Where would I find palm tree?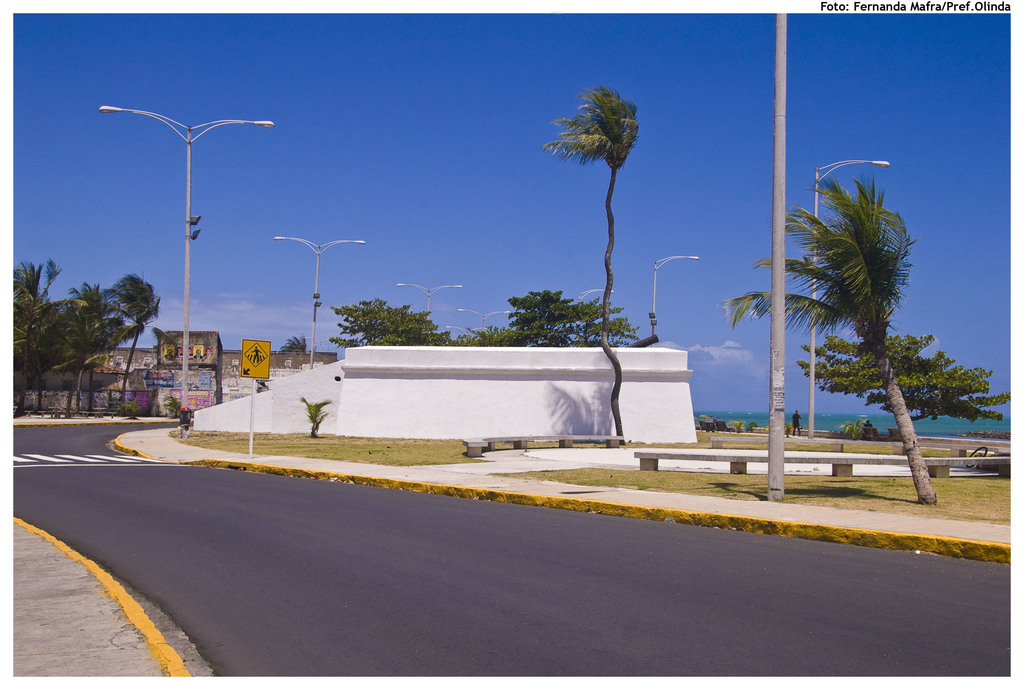
At bbox(299, 386, 333, 439).
